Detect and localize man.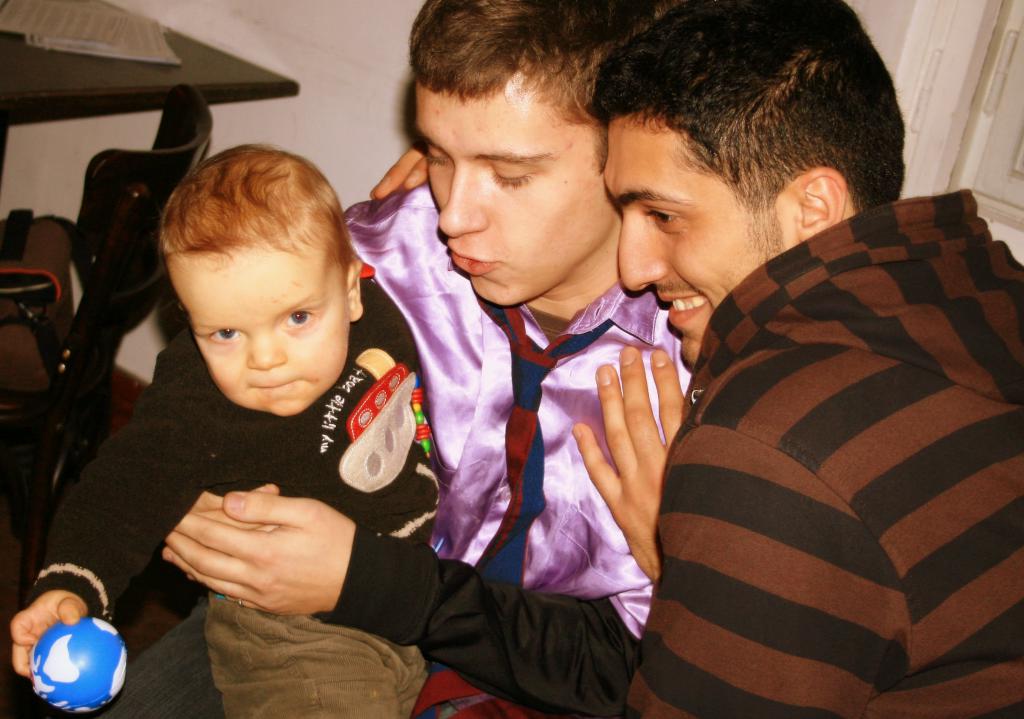
Localized at x1=562, y1=0, x2=1023, y2=715.
